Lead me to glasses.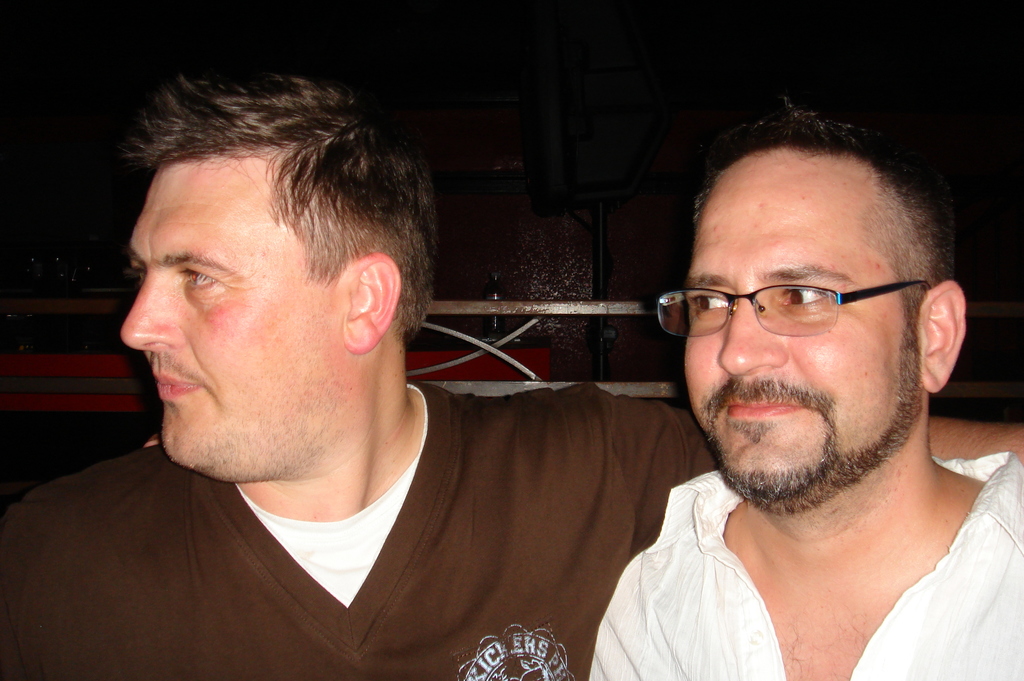
Lead to <bbox>653, 277, 932, 339</bbox>.
